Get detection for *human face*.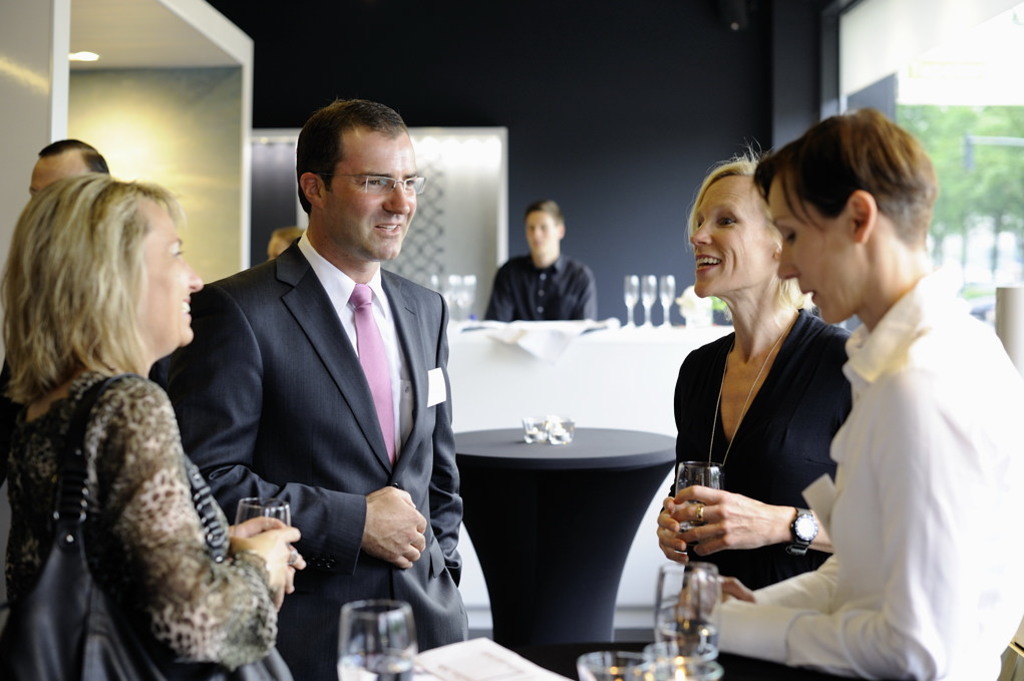
Detection: BBox(133, 195, 208, 352).
